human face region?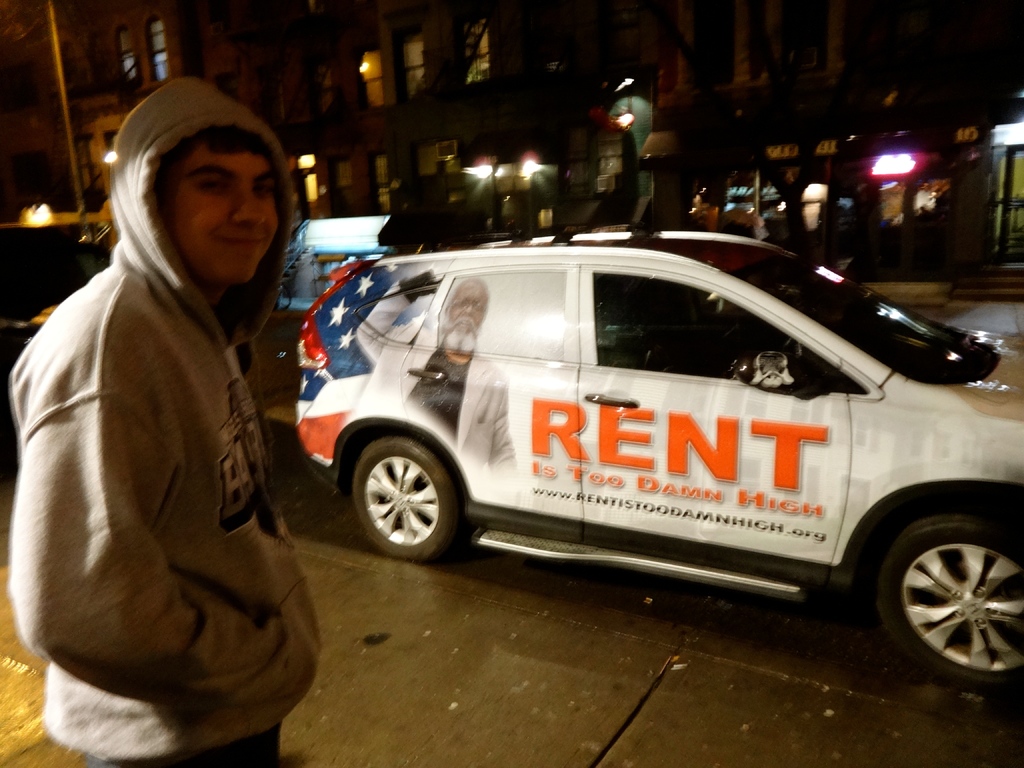
bbox(171, 144, 276, 288)
